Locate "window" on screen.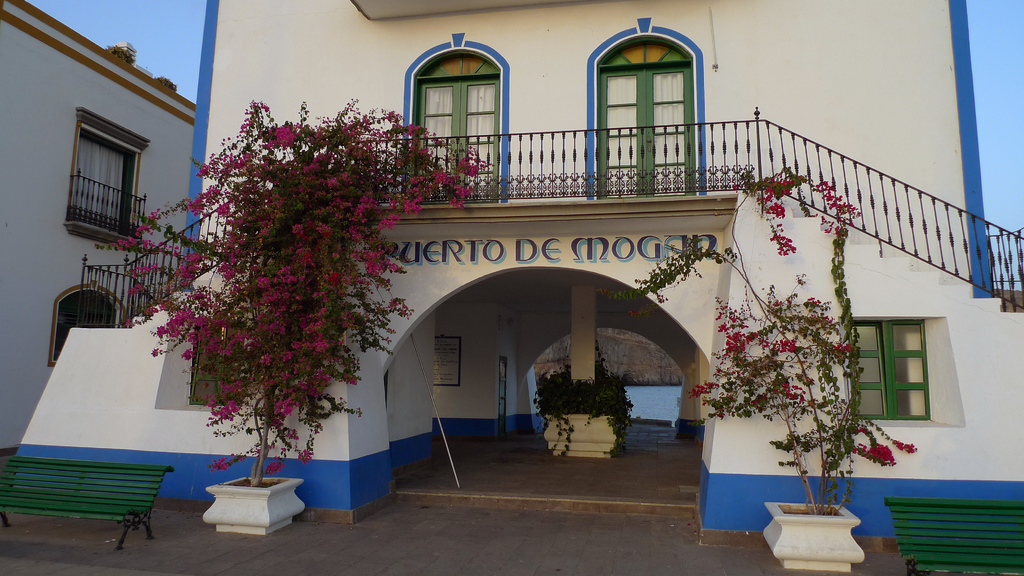
On screen at (47, 280, 125, 364).
